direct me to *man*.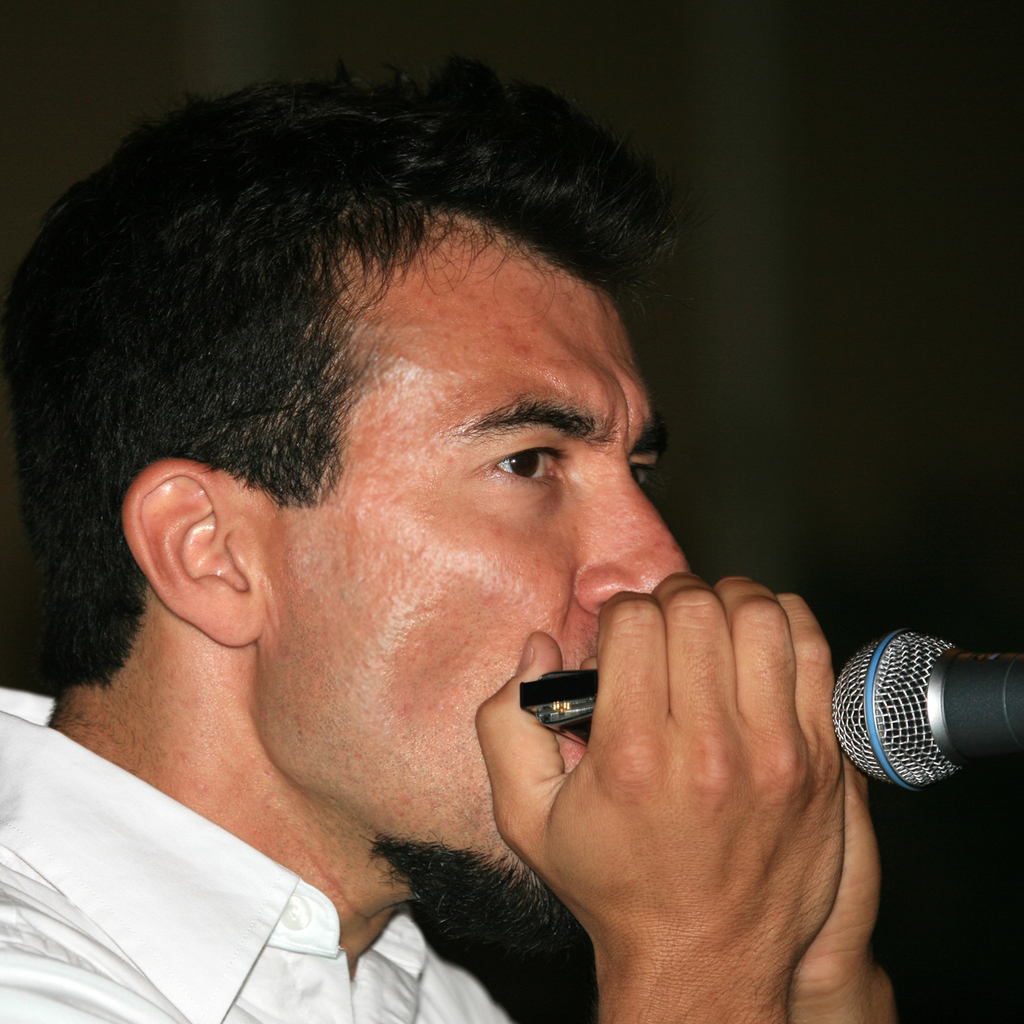
Direction: [left=0, top=36, right=925, bottom=1023].
